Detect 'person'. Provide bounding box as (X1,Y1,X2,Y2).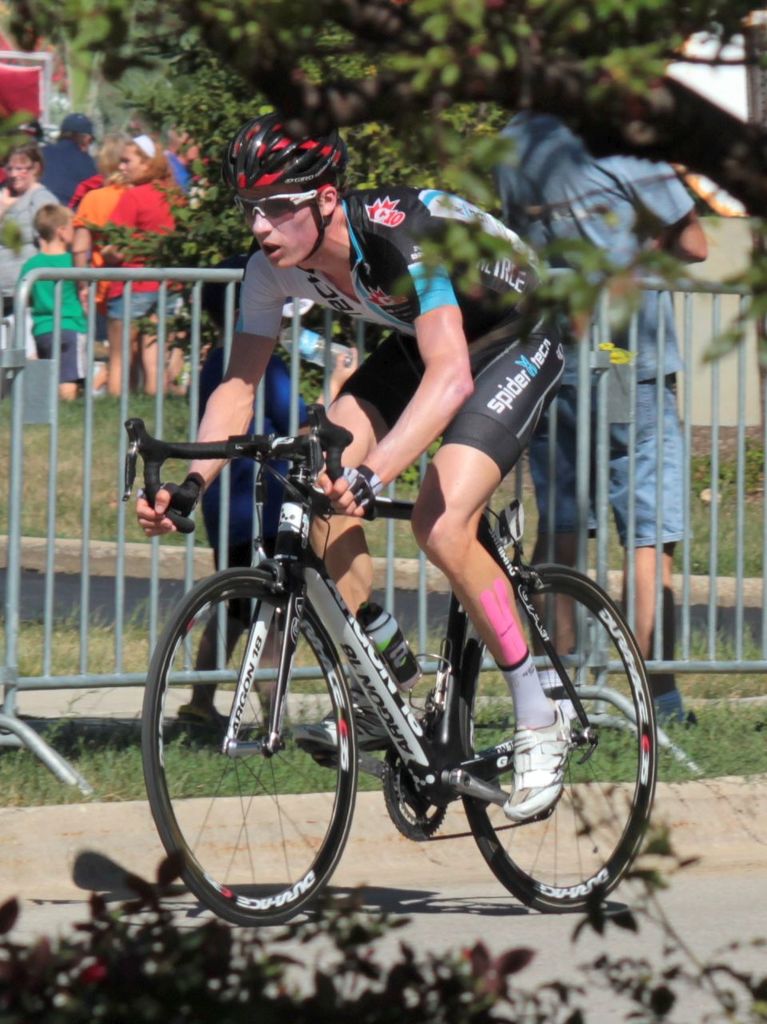
(14,200,89,388).
